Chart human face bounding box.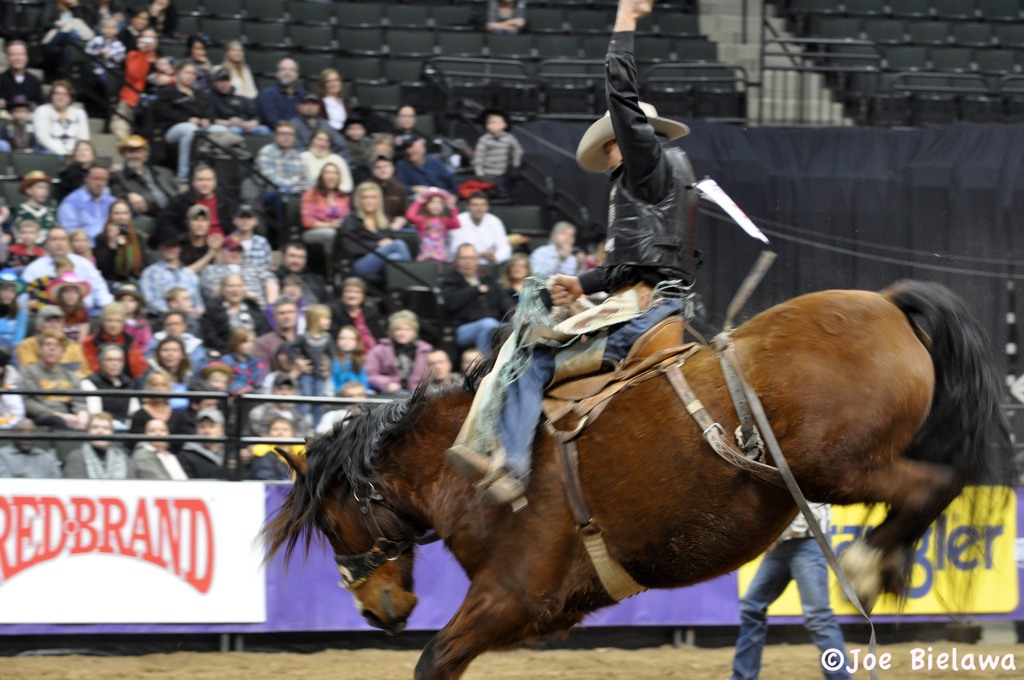
Charted: (62, 287, 77, 304).
